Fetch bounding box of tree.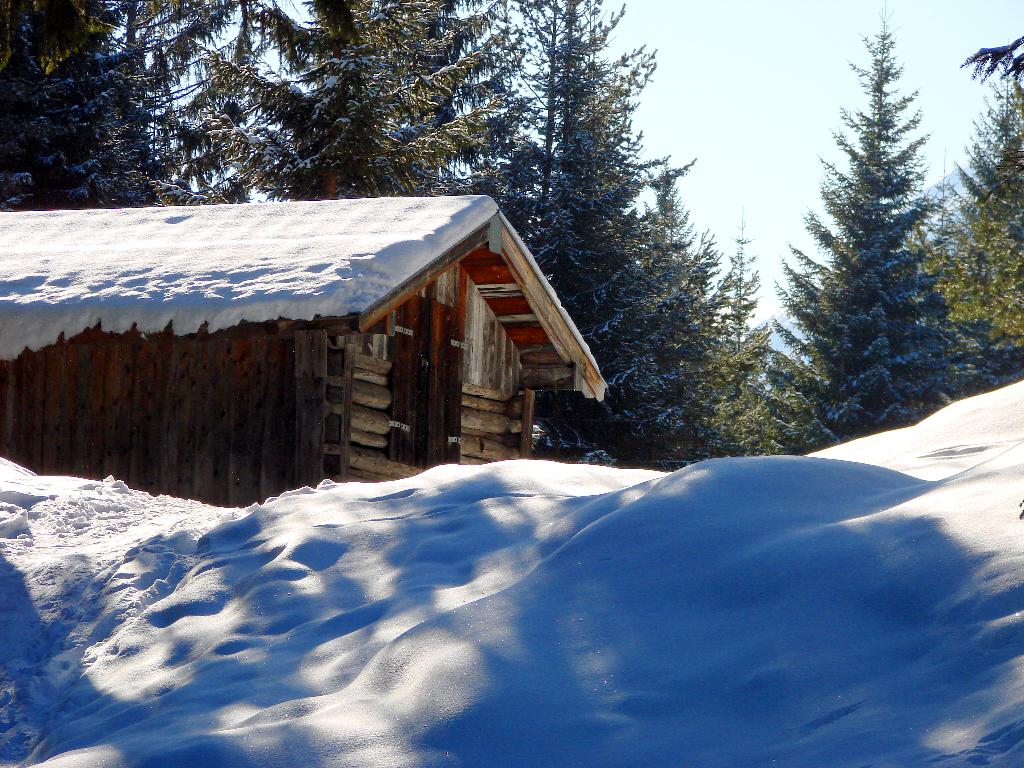
Bbox: l=795, t=40, r=973, b=442.
